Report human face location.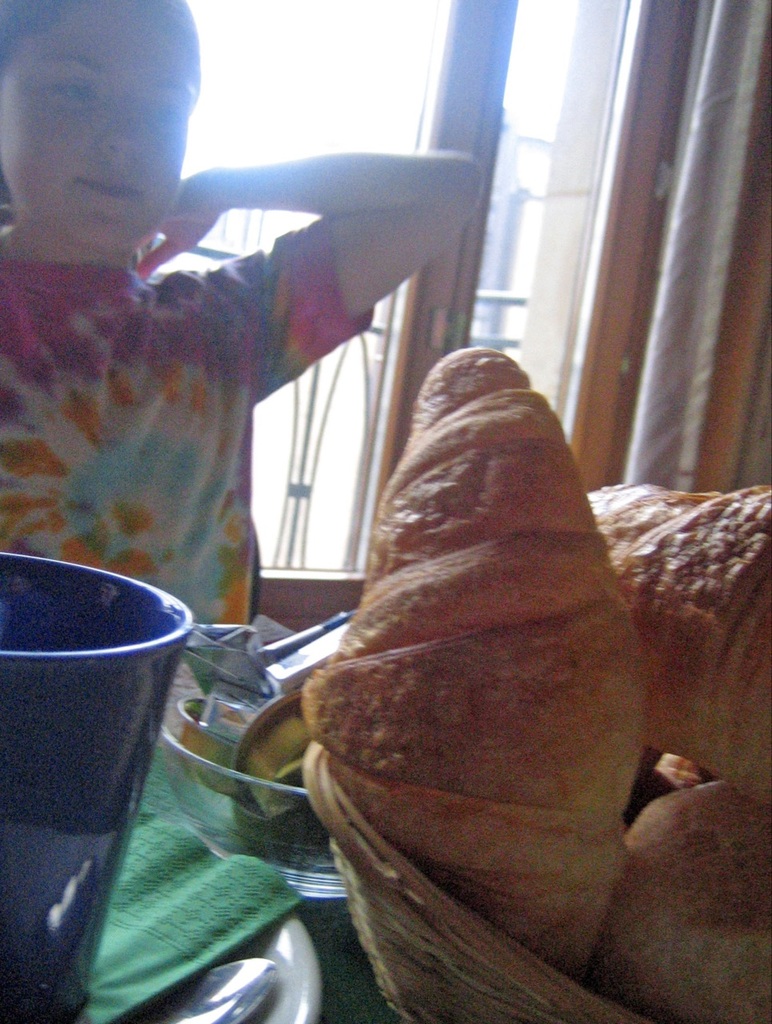
Report: l=0, t=7, r=202, b=250.
